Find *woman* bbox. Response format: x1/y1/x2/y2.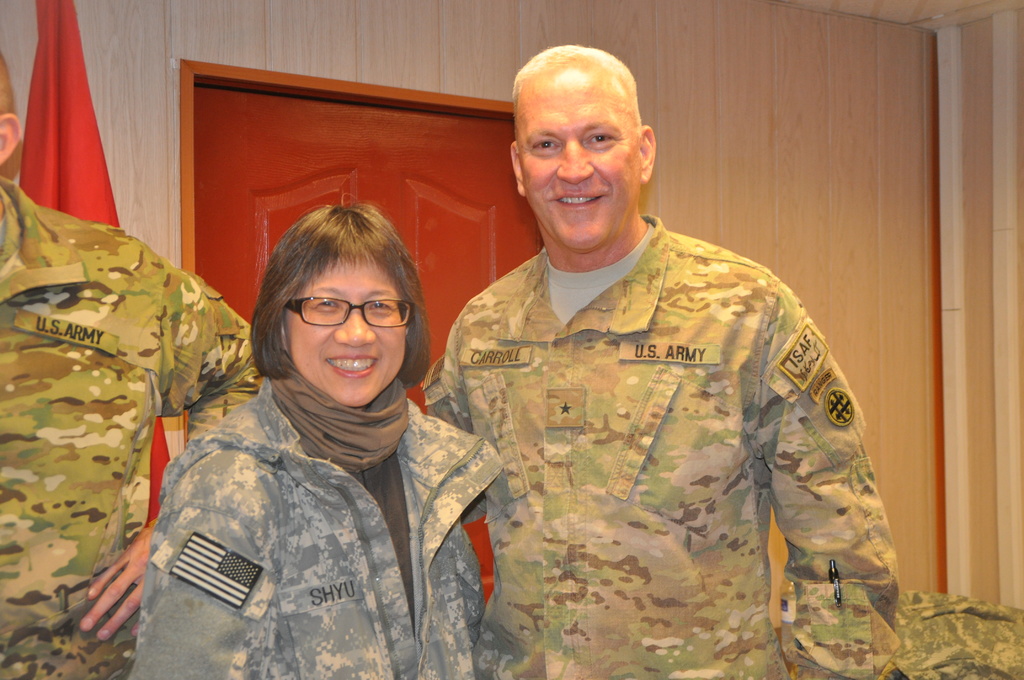
131/187/552/679.
